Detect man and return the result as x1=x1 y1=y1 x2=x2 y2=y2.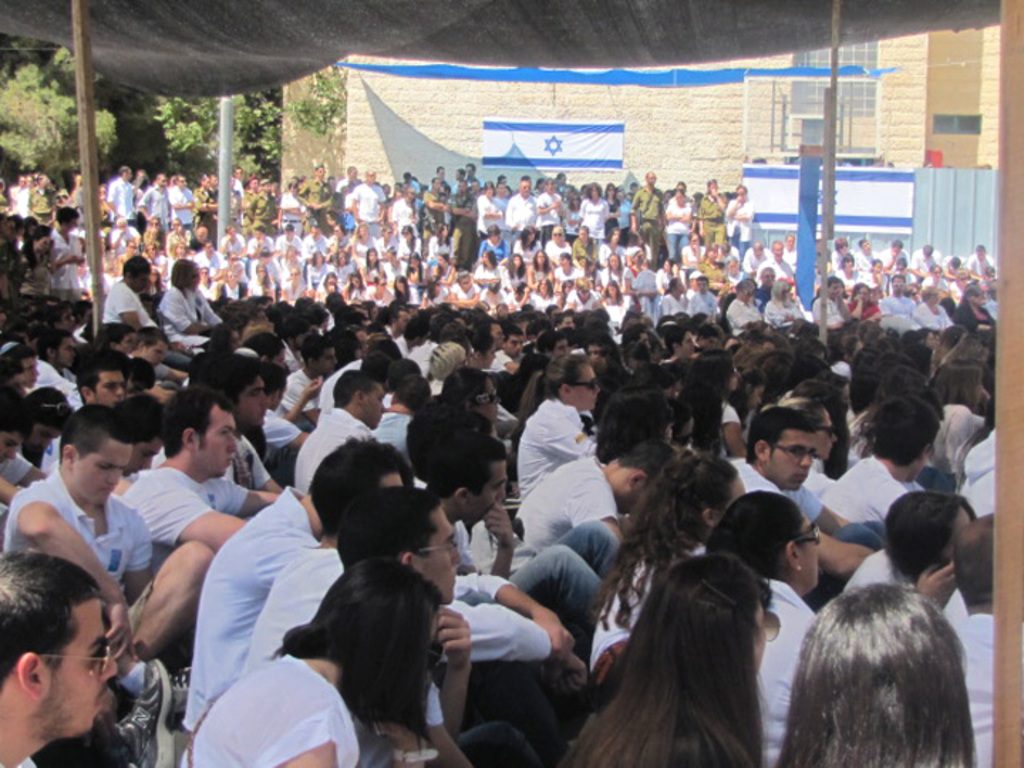
x1=626 y1=168 x2=663 y2=260.
